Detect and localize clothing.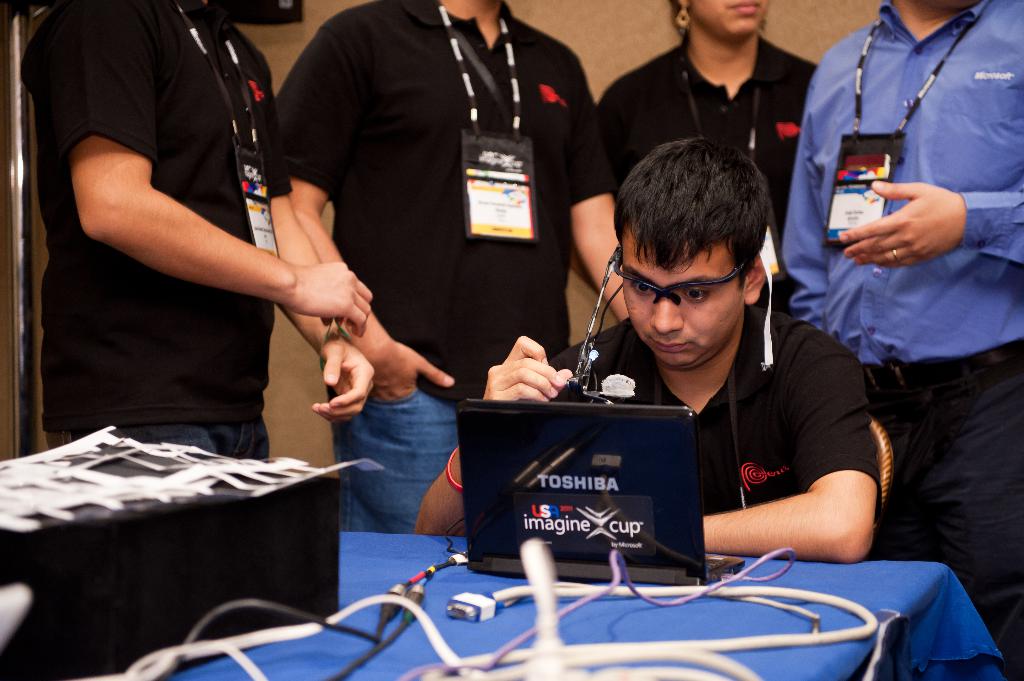
Localized at [x1=595, y1=32, x2=819, y2=308].
